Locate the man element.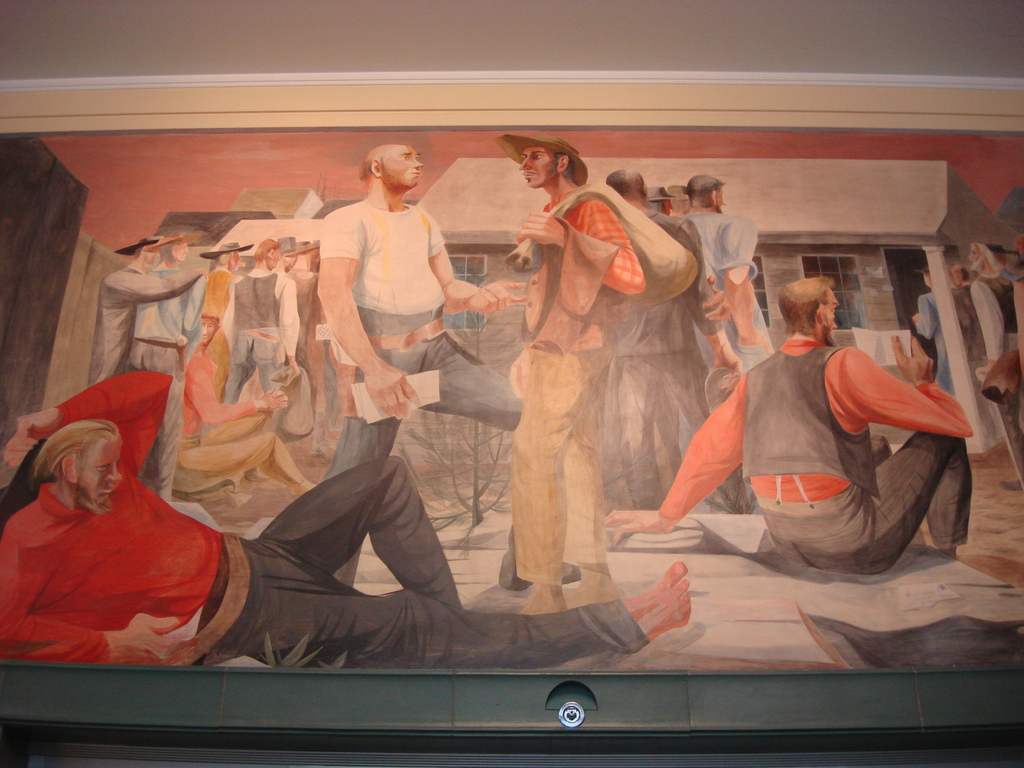
Element bbox: 506:132:648:618.
